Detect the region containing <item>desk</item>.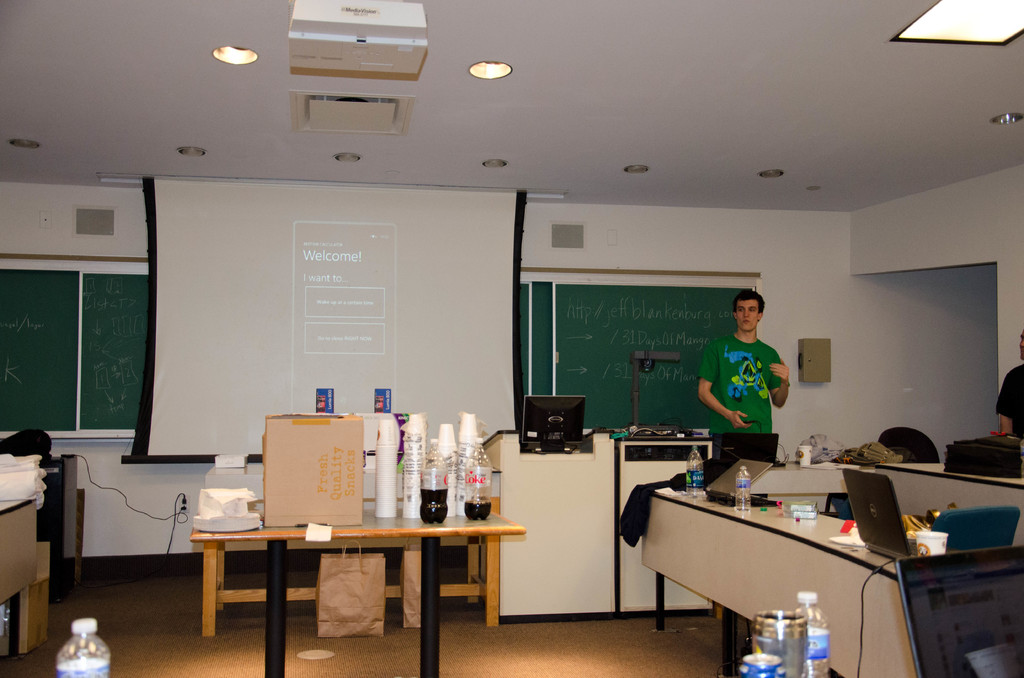
(left=748, top=464, right=860, bottom=512).
